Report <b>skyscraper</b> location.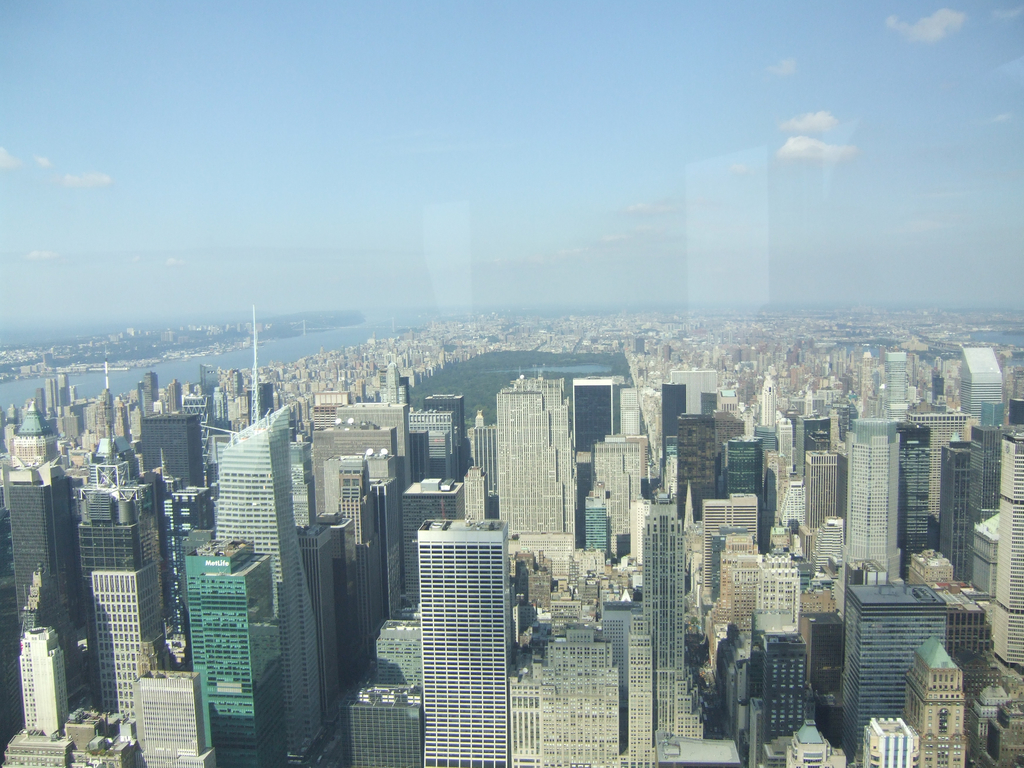
Report: rect(959, 345, 1007, 426).
